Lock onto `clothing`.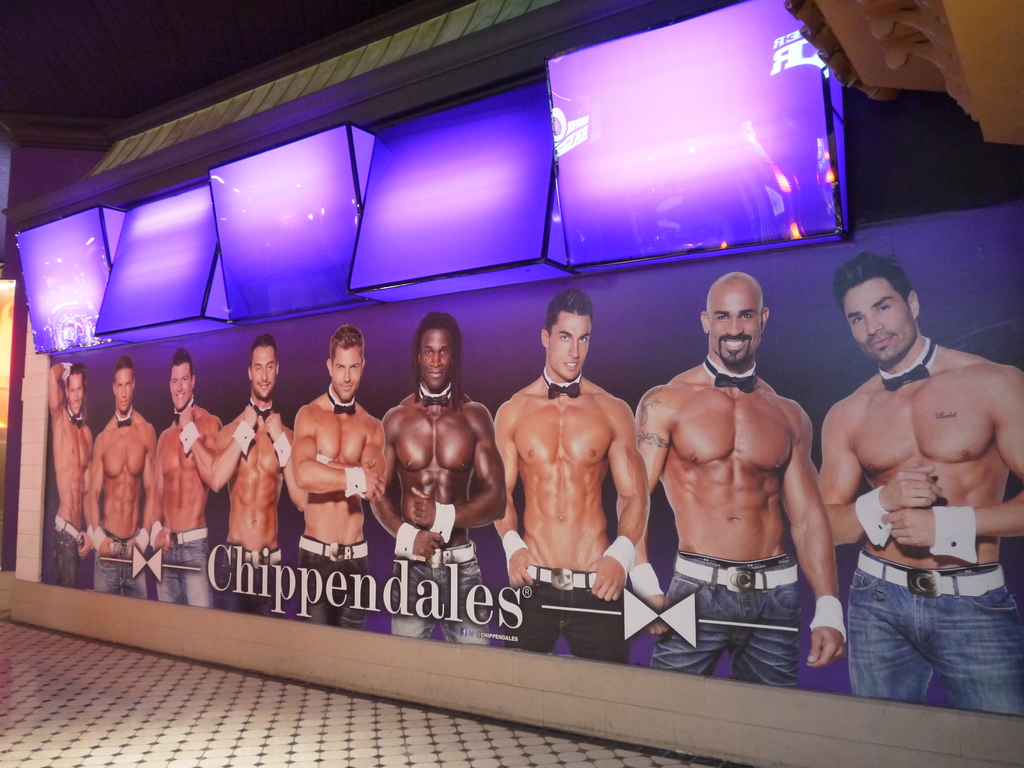
Locked: [38, 517, 84, 589].
